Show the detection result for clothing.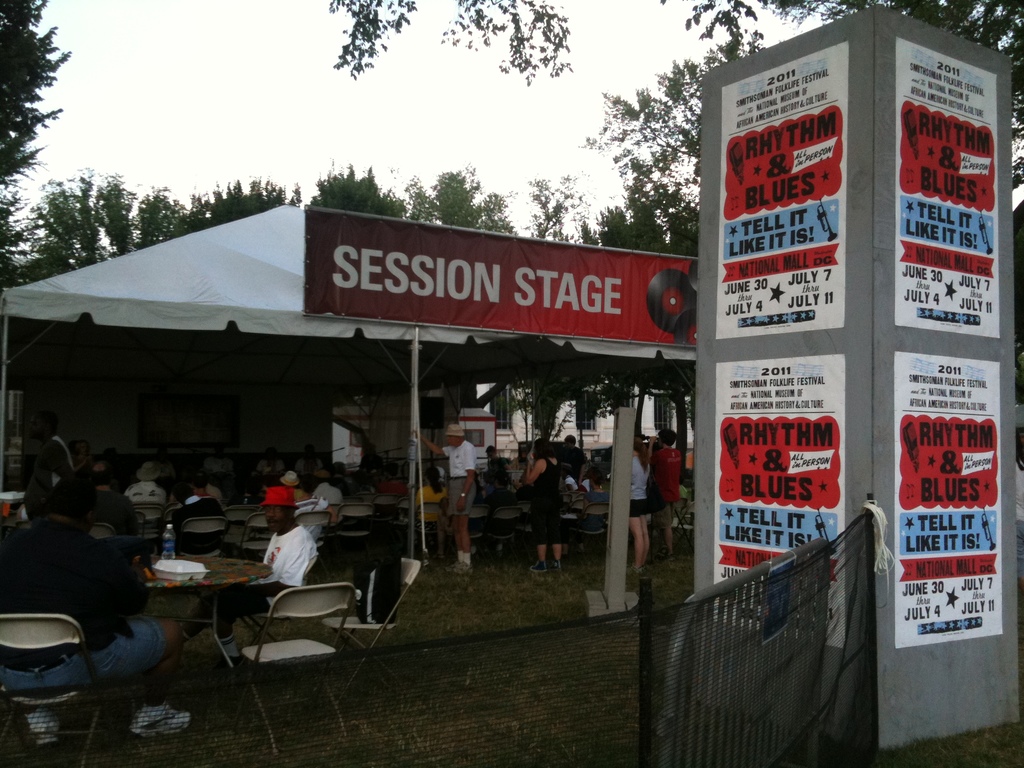
Rect(24, 437, 72, 515).
